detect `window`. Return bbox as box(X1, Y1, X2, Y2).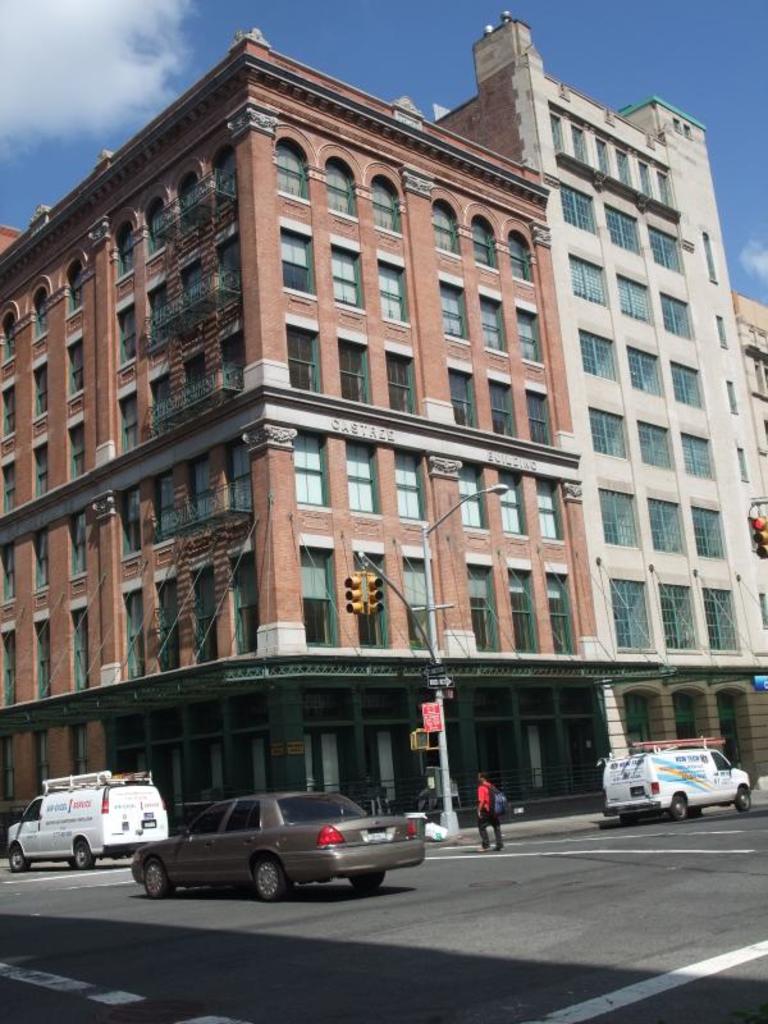
box(525, 392, 554, 451).
